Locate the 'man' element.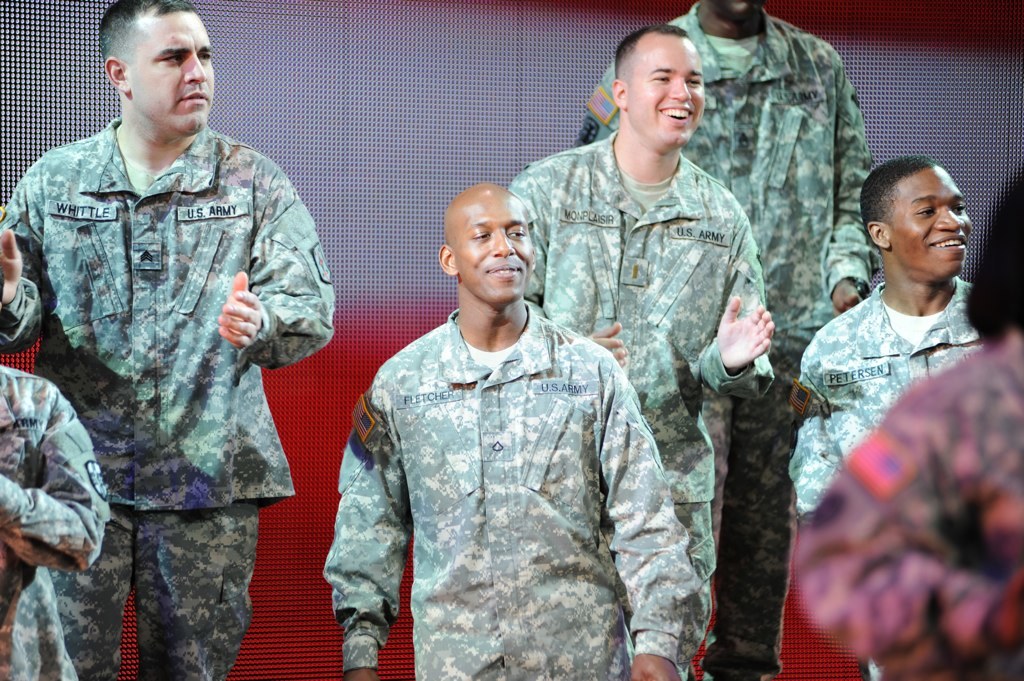
Element bbox: x1=0, y1=0, x2=340, y2=680.
